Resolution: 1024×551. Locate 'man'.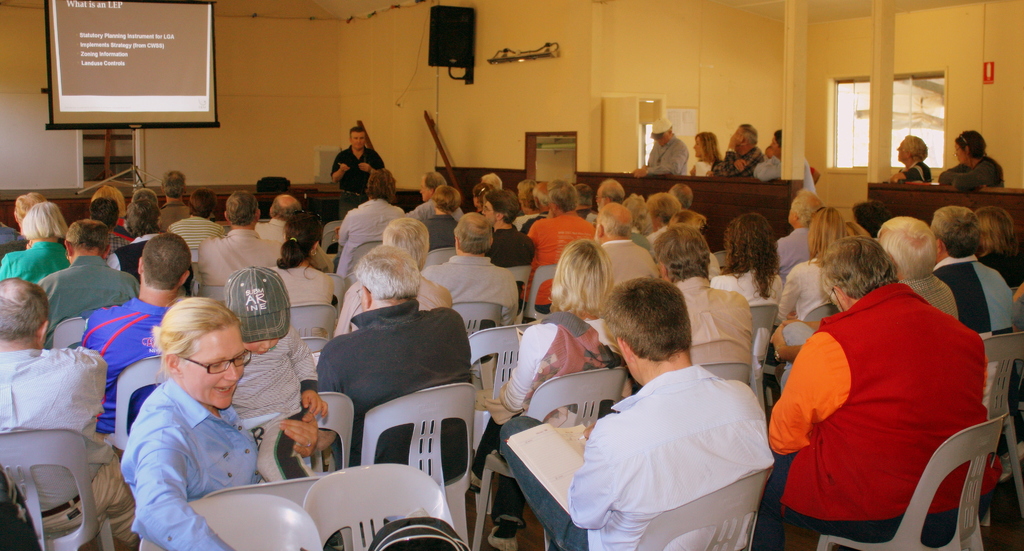
x1=934, y1=201, x2=1020, y2=323.
